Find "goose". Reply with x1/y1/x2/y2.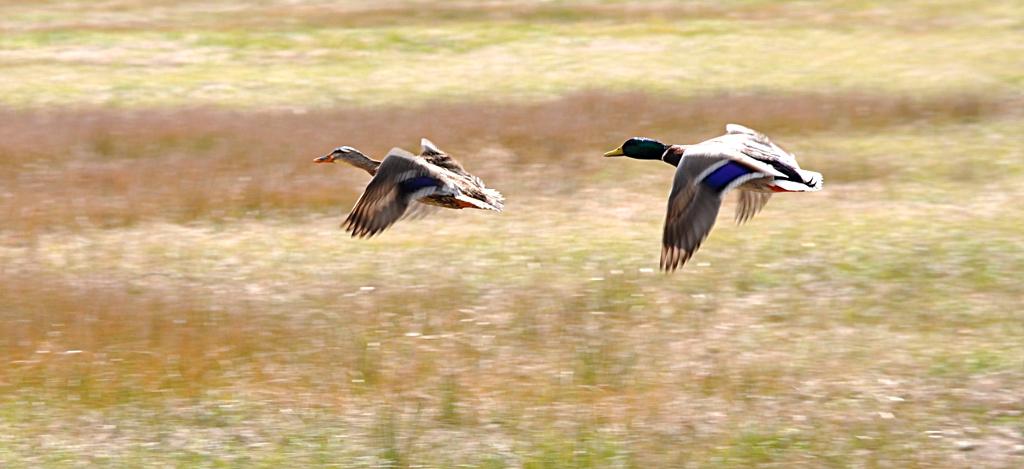
608/123/822/278.
